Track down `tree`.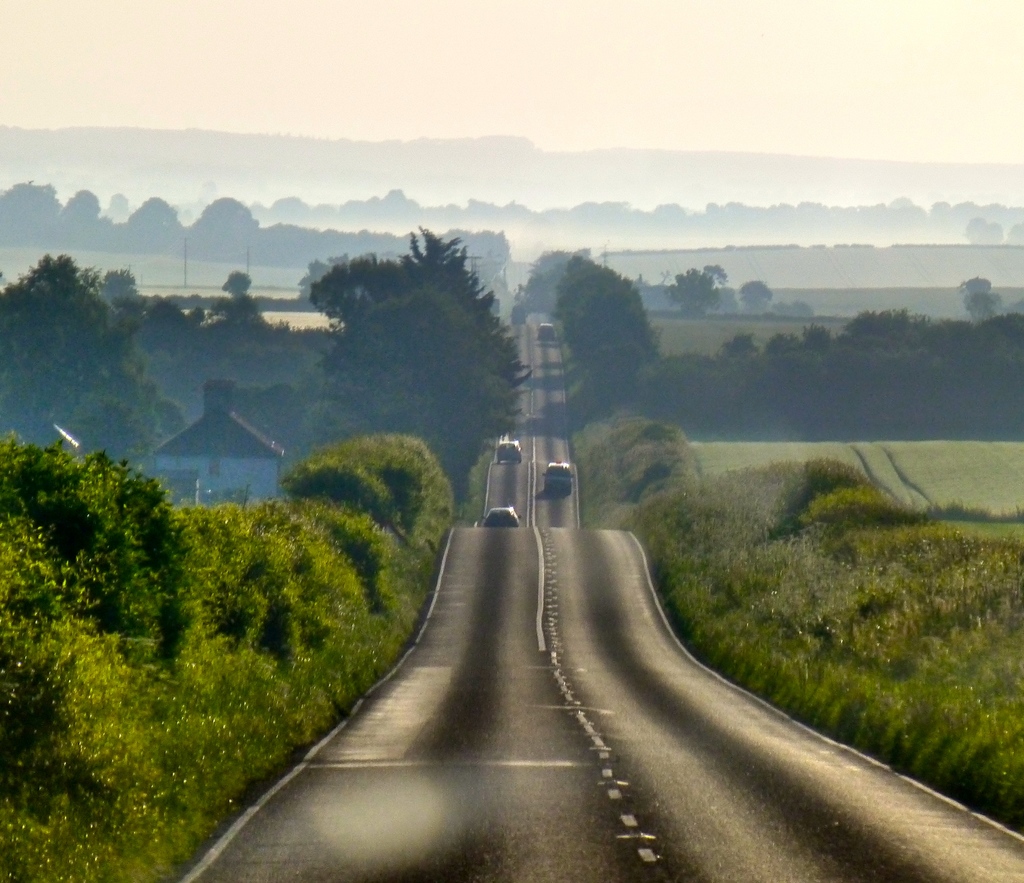
Tracked to 959,273,1002,315.
